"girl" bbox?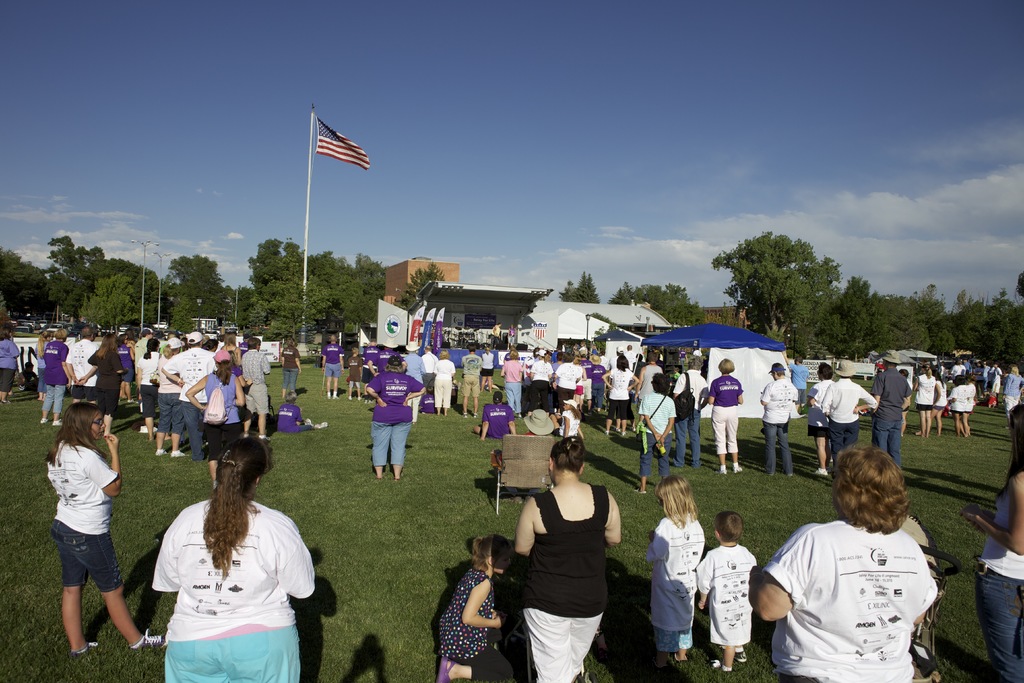
{"x1": 646, "y1": 474, "x2": 707, "y2": 668}
